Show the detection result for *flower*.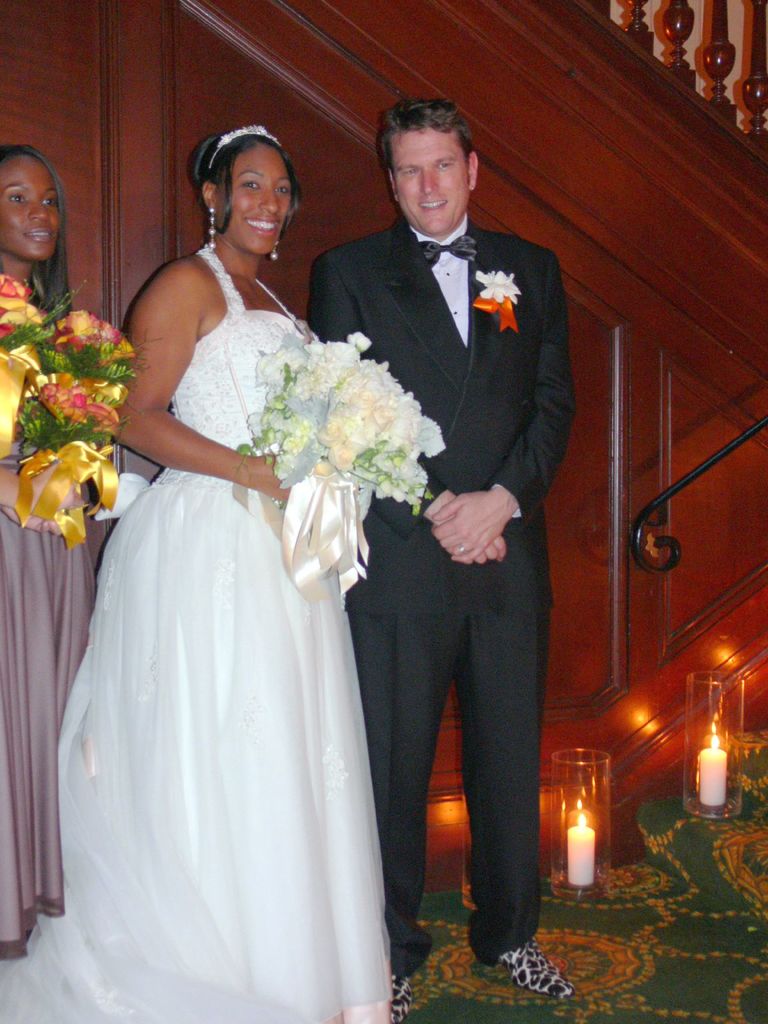
470 267 526 314.
